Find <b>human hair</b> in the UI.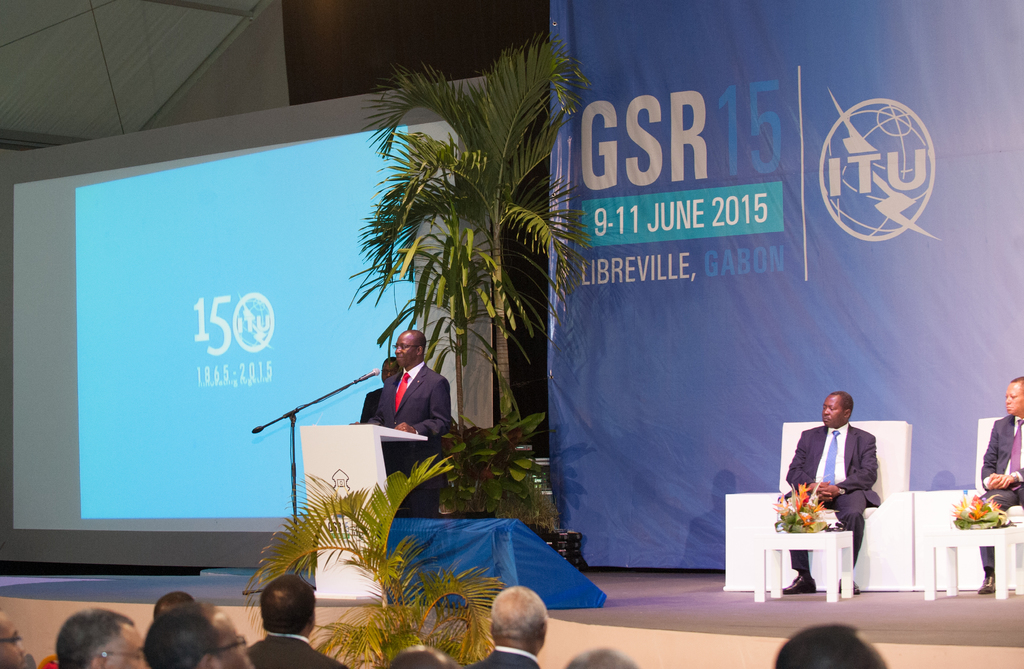
UI element at 56, 606, 136, 668.
